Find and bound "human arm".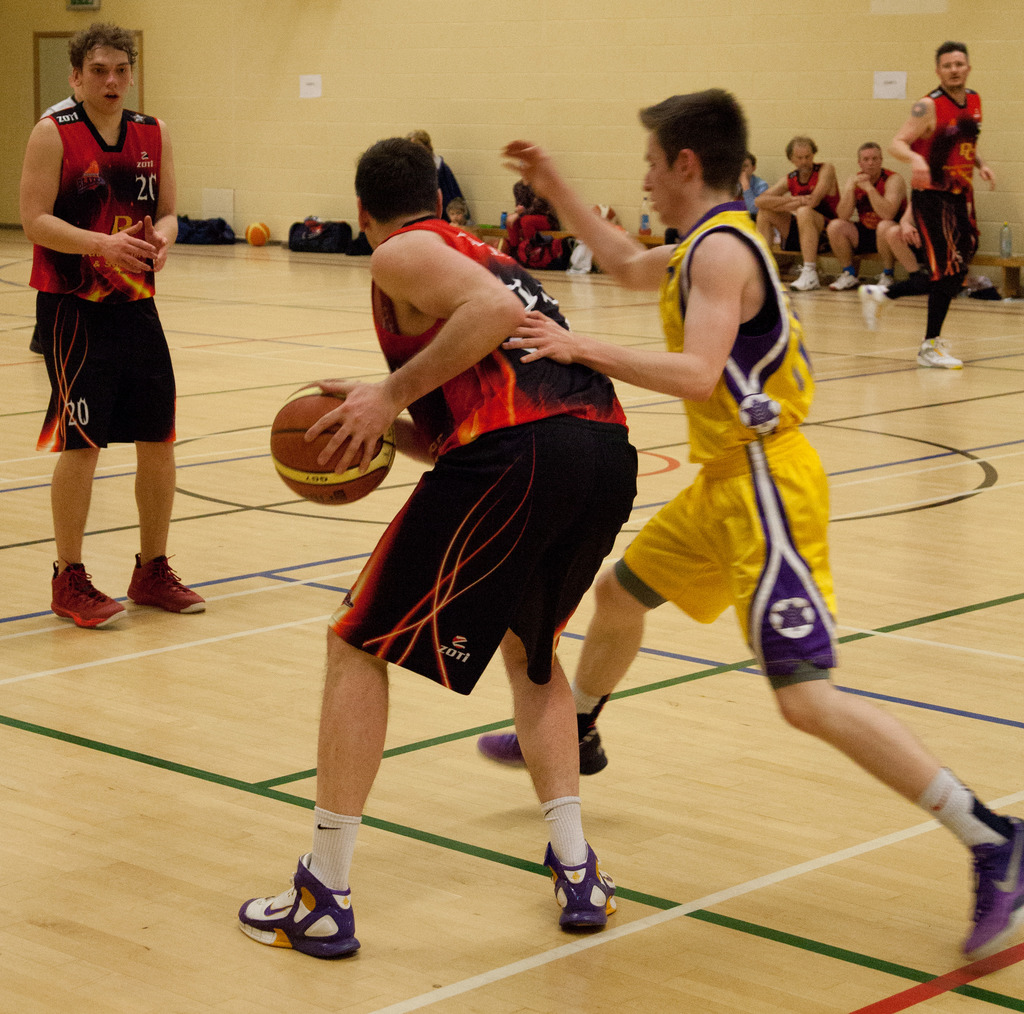
Bound: select_region(895, 196, 924, 250).
